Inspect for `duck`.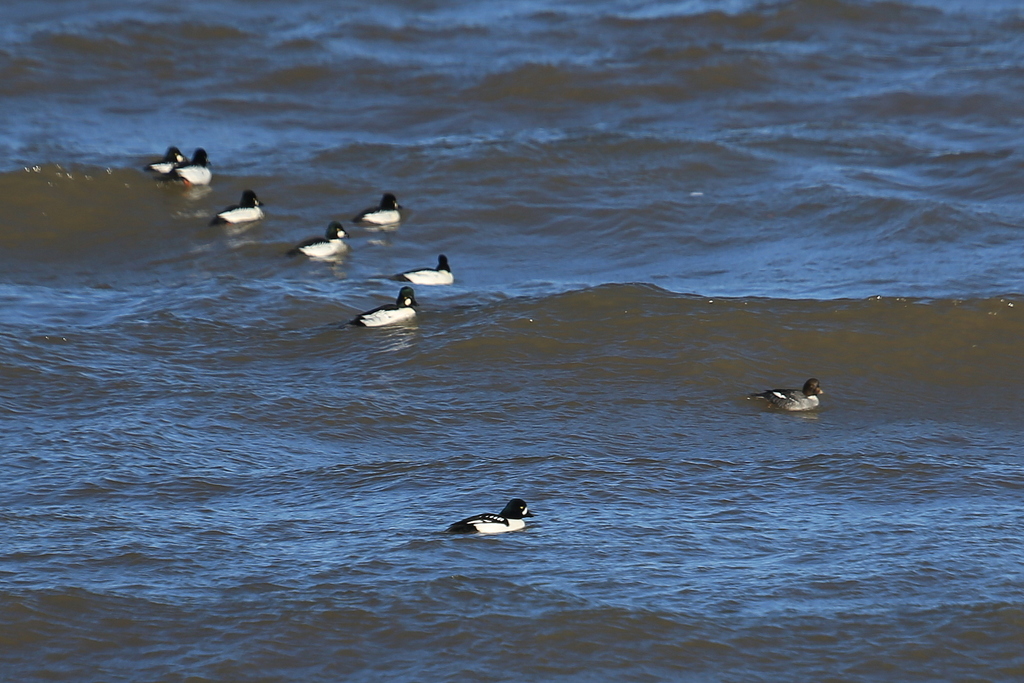
Inspection: {"left": 146, "top": 145, "right": 192, "bottom": 179}.
